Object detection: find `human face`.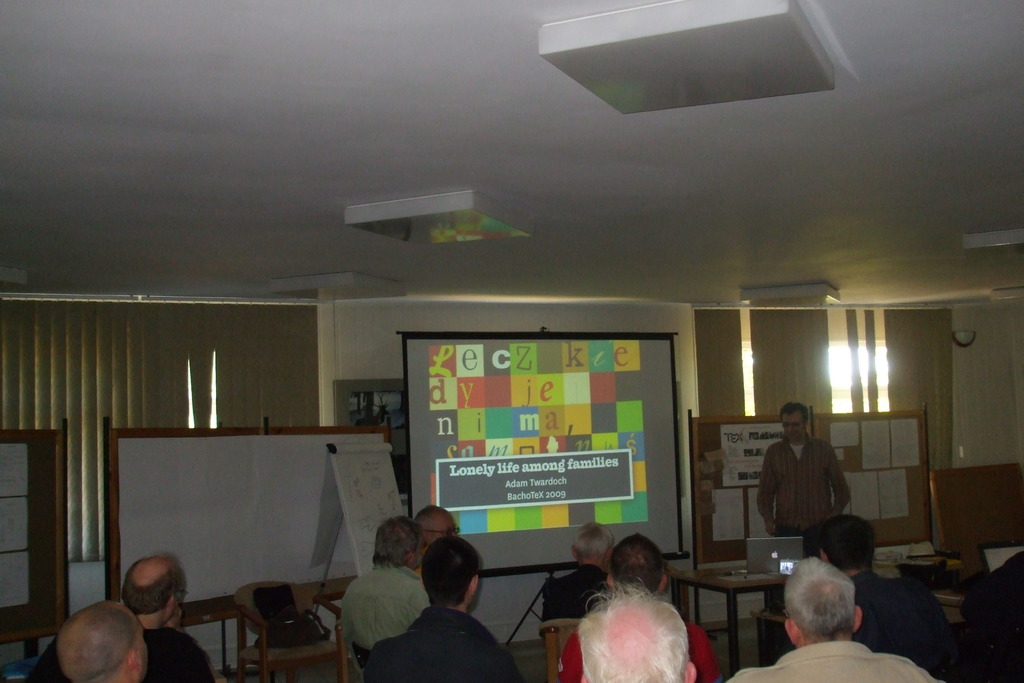
l=133, t=618, r=148, b=680.
